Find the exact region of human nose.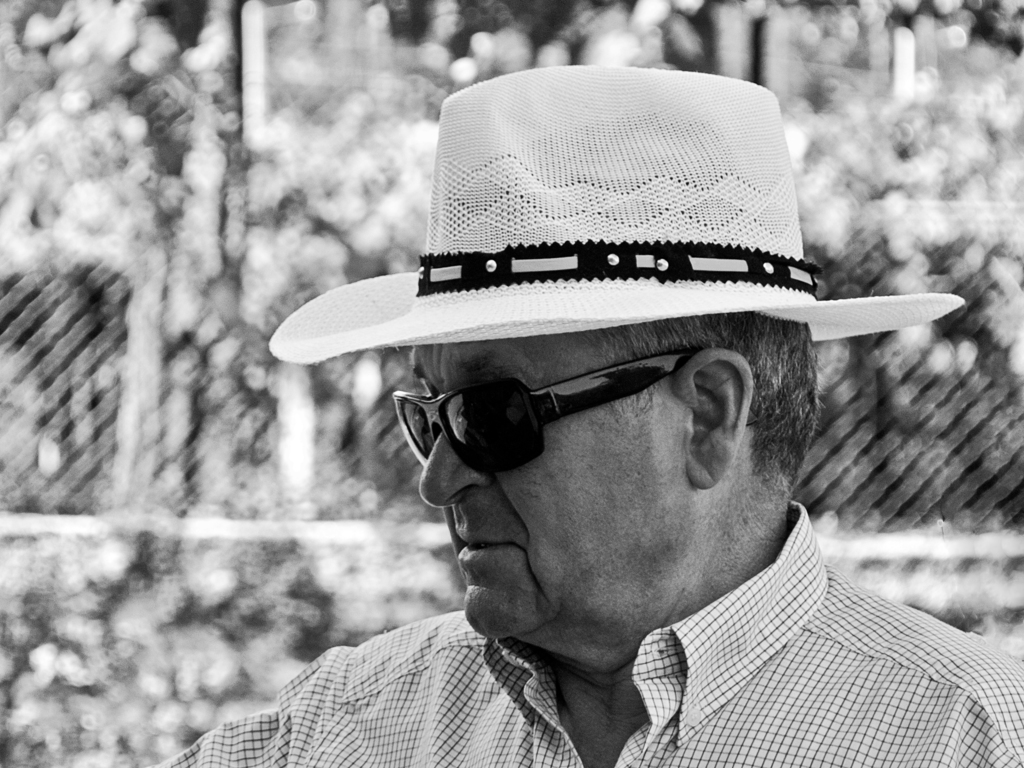
Exact region: (419,422,494,508).
